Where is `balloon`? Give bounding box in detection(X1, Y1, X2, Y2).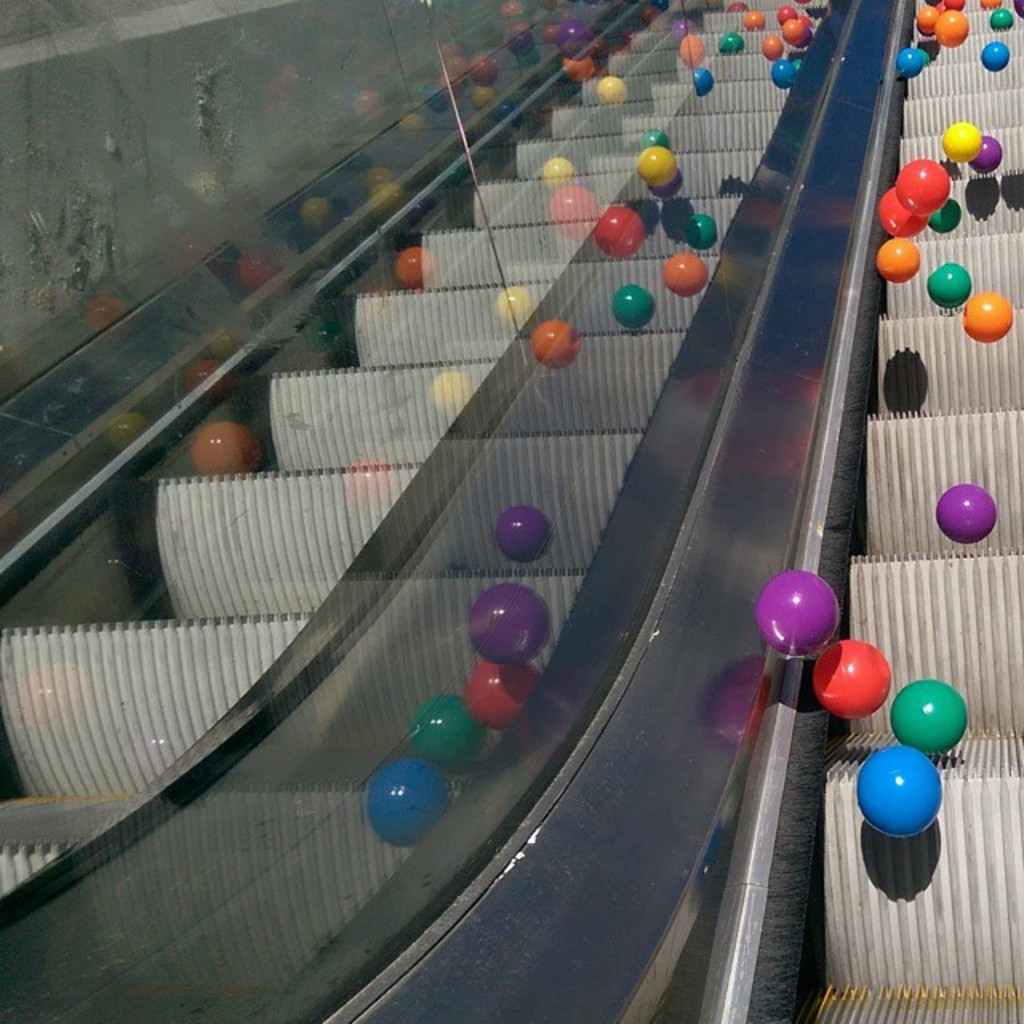
detection(915, 45, 934, 69).
